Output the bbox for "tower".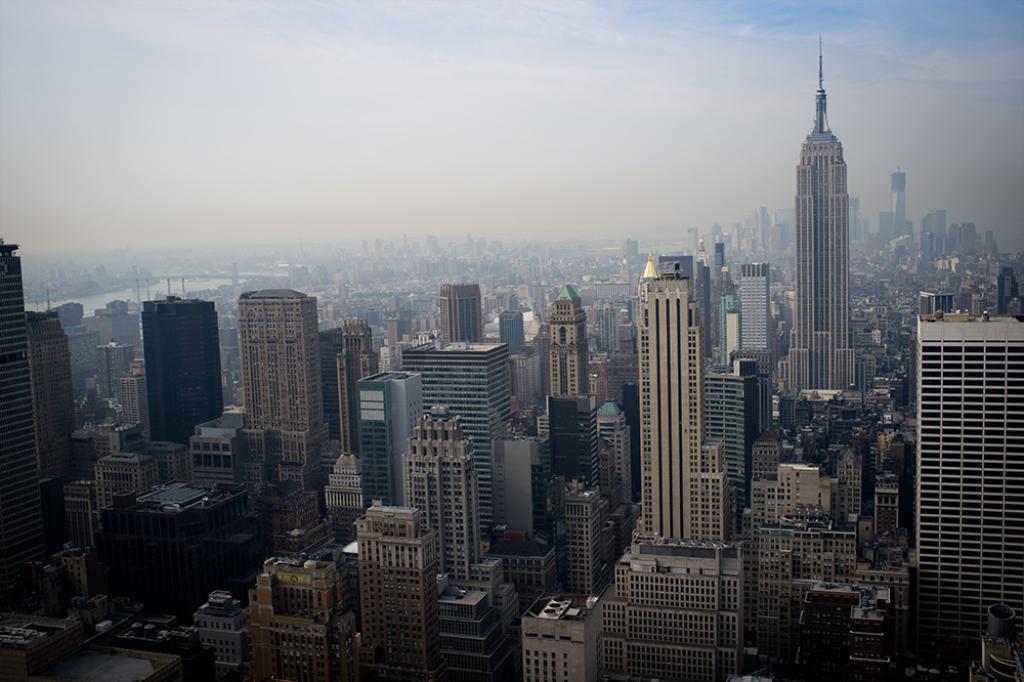
BBox(358, 496, 438, 681).
